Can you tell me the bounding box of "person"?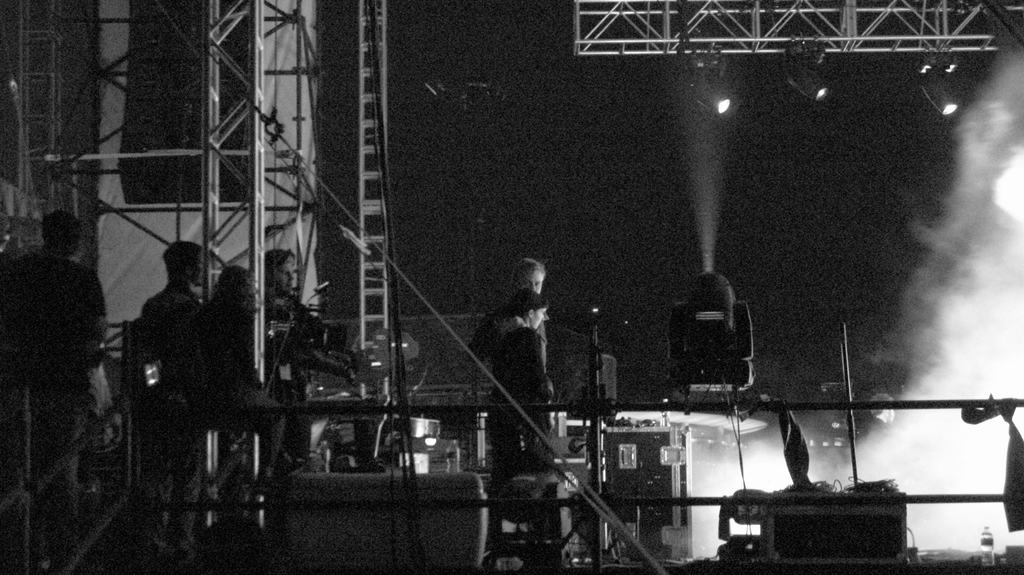
bbox(0, 211, 111, 562).
